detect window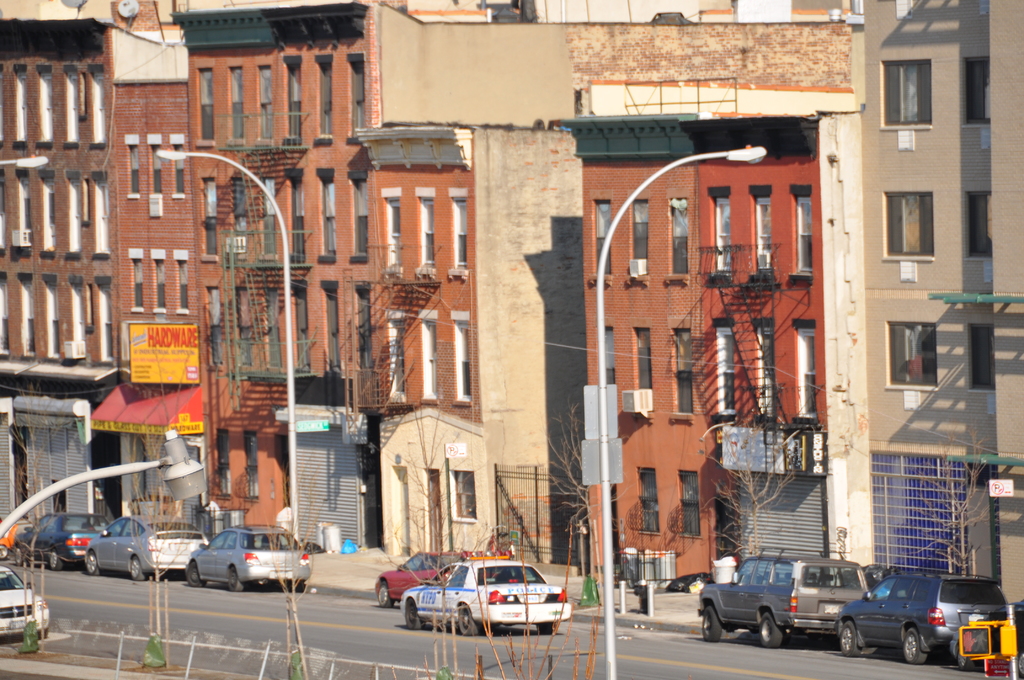
l=86, t=63, r=114, b=143
